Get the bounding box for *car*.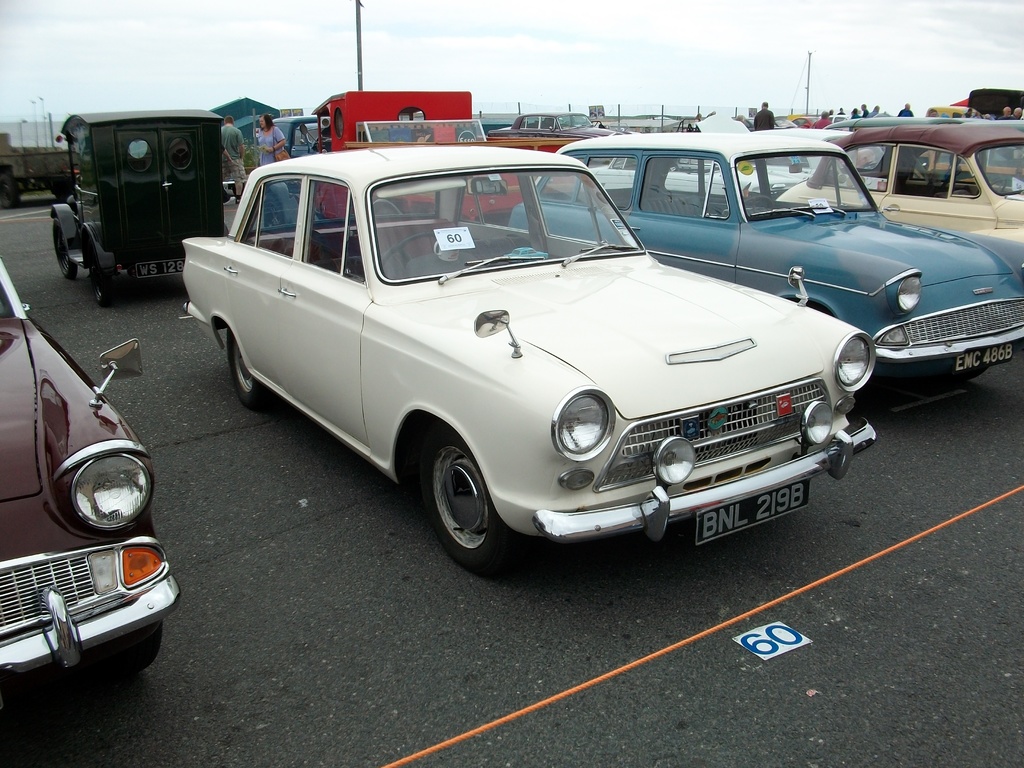
504 131 1023 403.
